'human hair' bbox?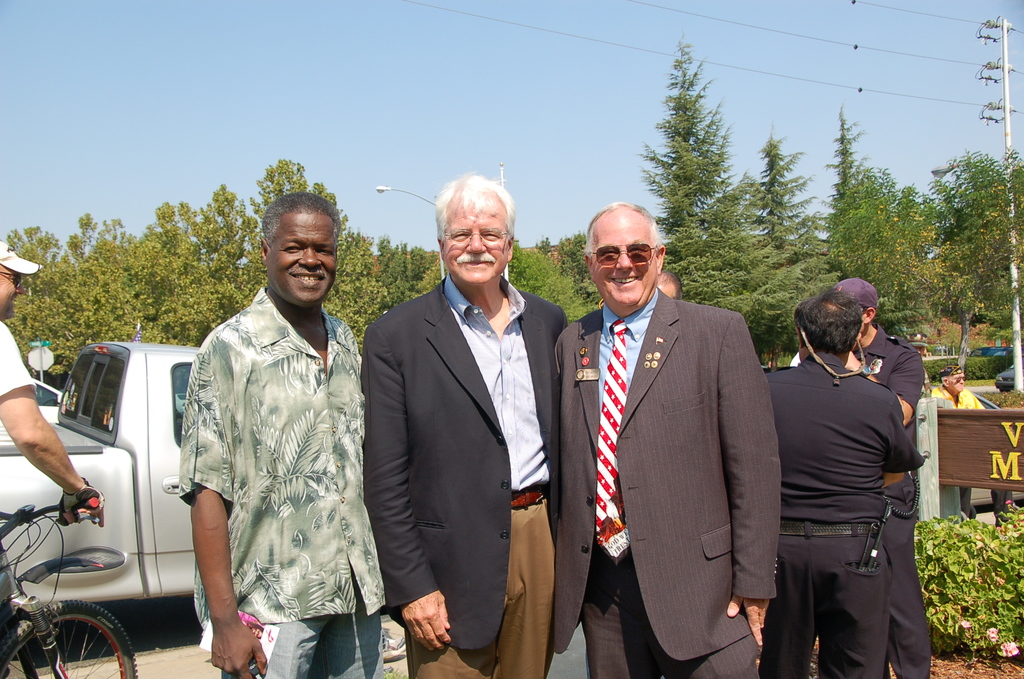
rect(261, 191, 341, 245)
